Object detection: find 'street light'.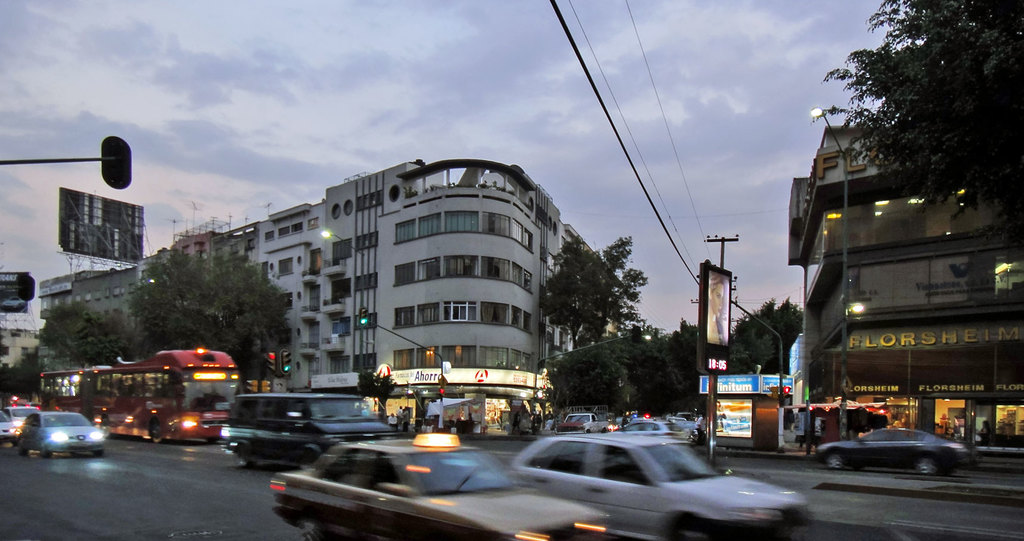
534:334:653:425.
